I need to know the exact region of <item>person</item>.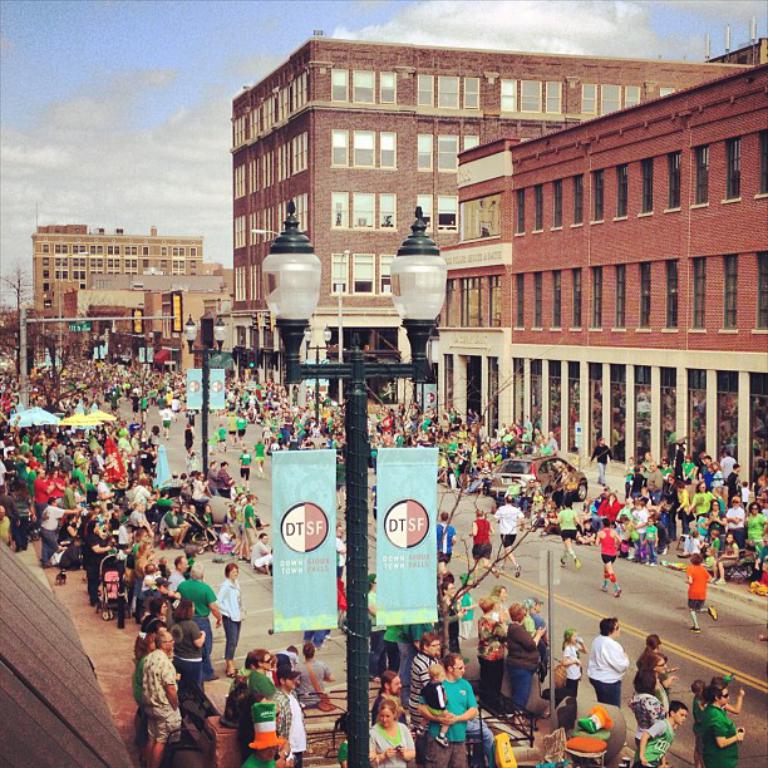
Region: 679:550:713:630.
